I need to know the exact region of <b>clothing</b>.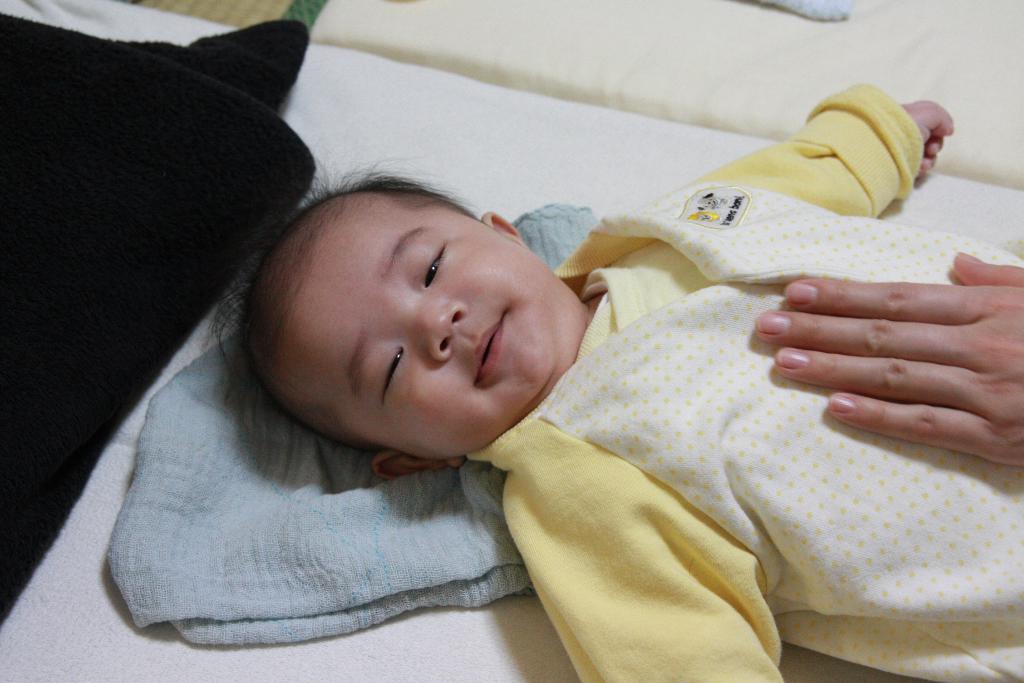
Region: <region>464, 78, 1023, 682</region>.
